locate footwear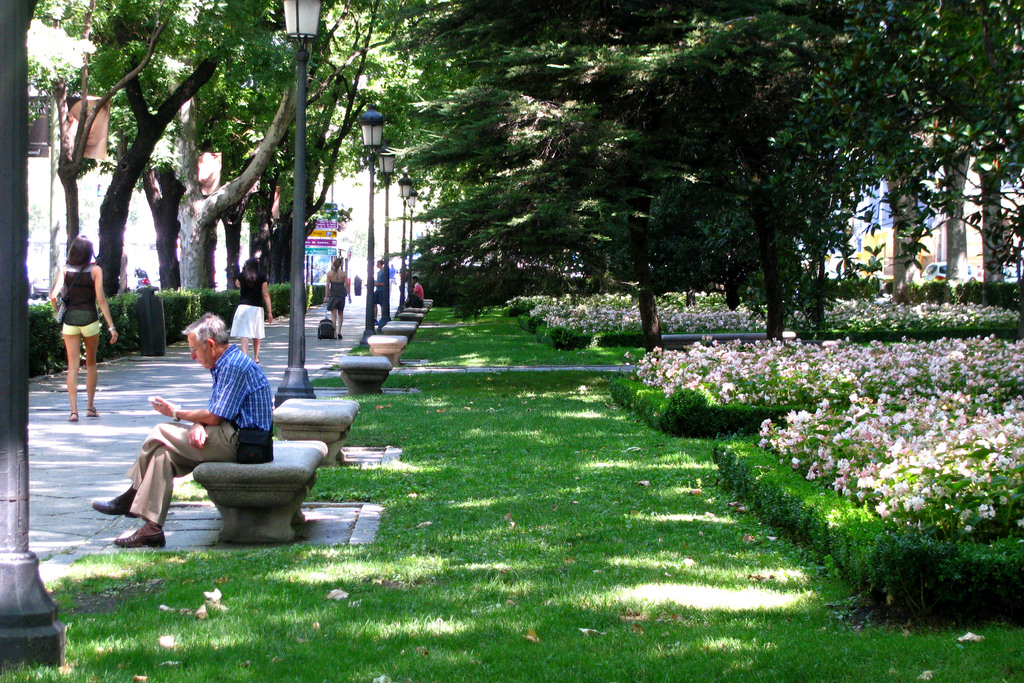
x1=333 y1=332 x2=345 y2=342
